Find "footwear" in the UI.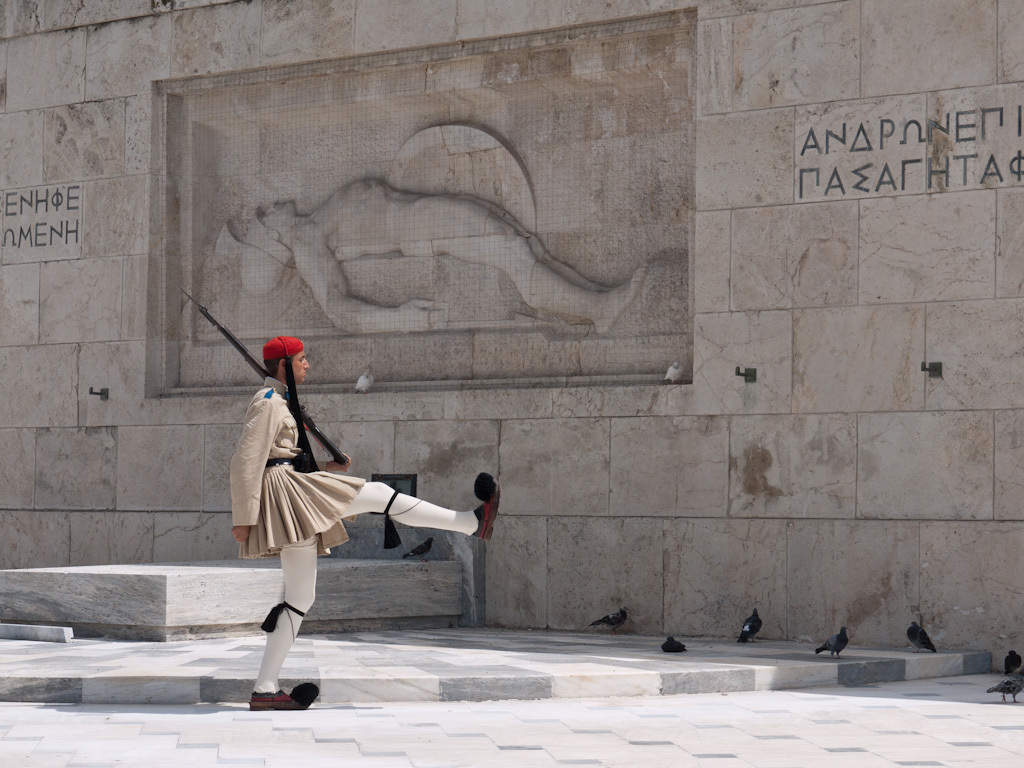
UI element at <region>470, 470, 505, 541</region>.
